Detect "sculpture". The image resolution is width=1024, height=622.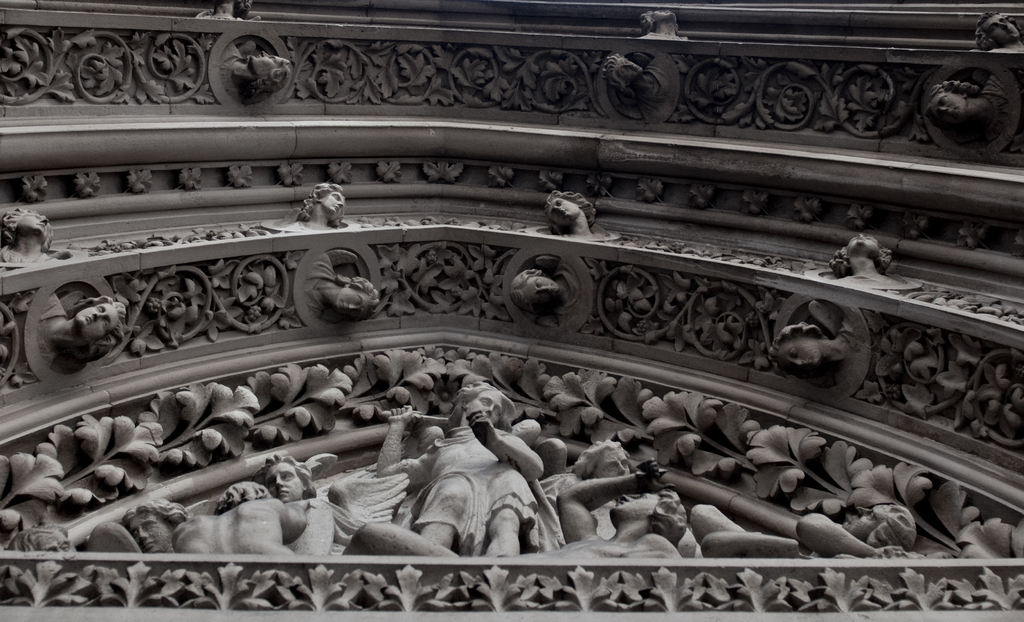
box=[693, 500, 915, 568].
